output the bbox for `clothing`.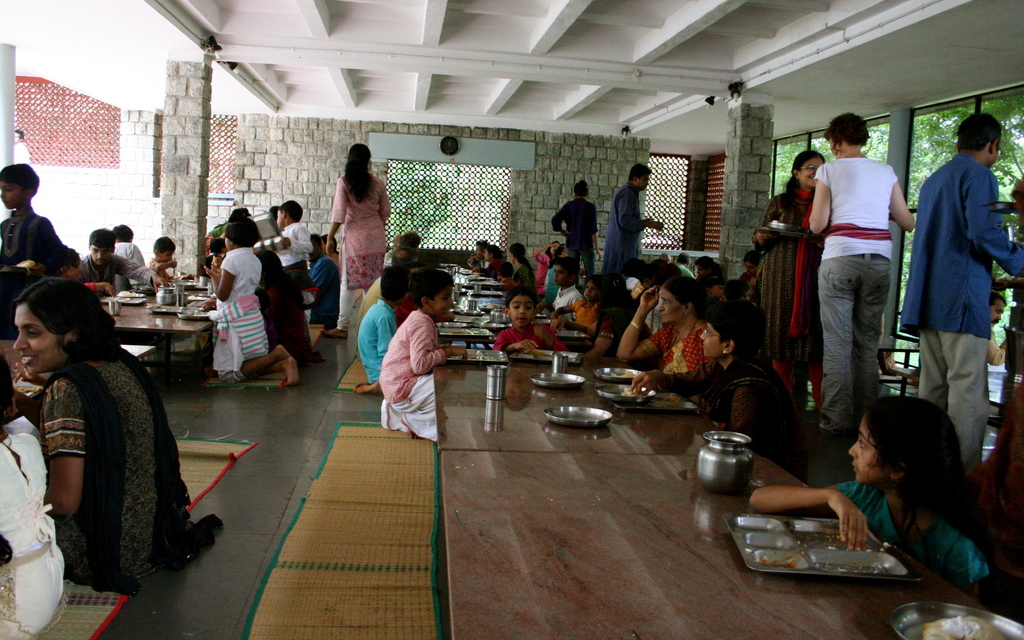
left=558, top=197, right=598, bottom=261.
